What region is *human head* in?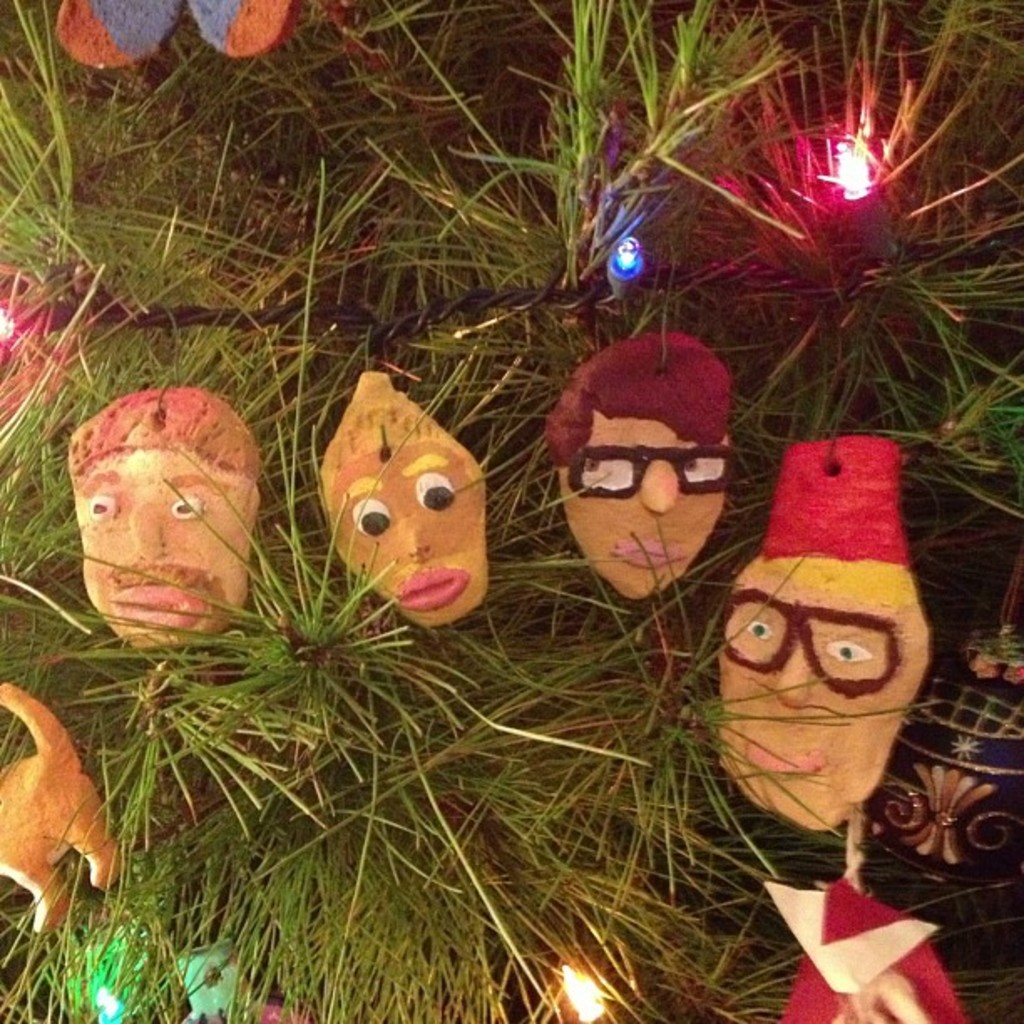
549:331:740:601.
